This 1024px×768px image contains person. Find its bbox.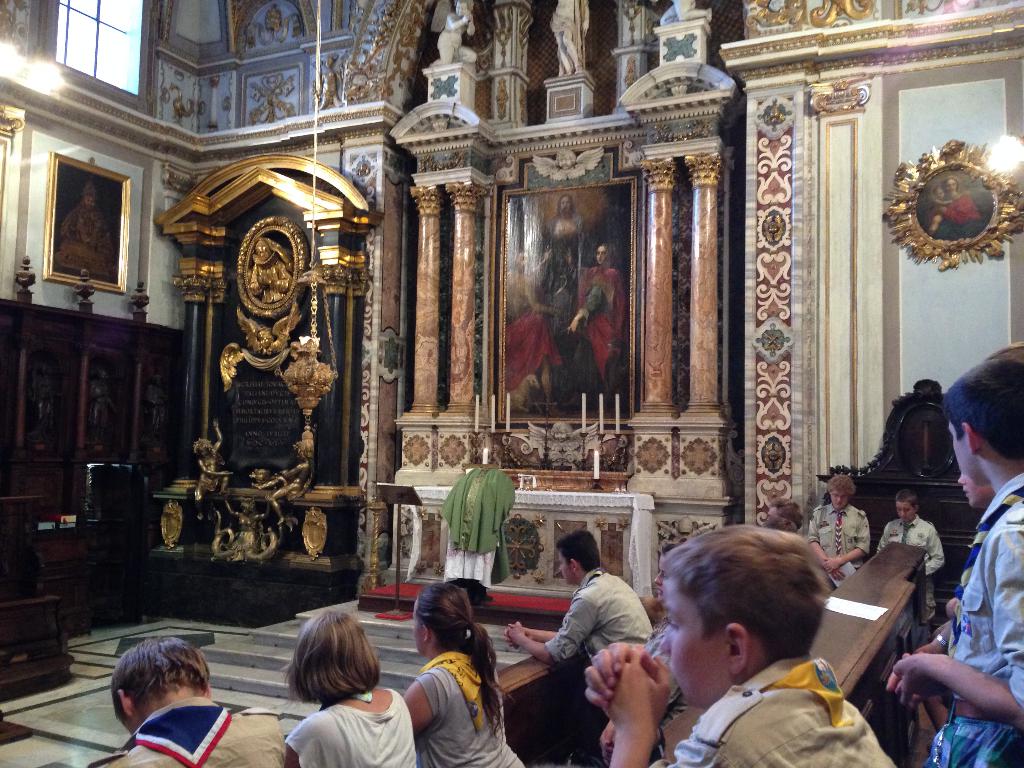
192,418,234,520.
